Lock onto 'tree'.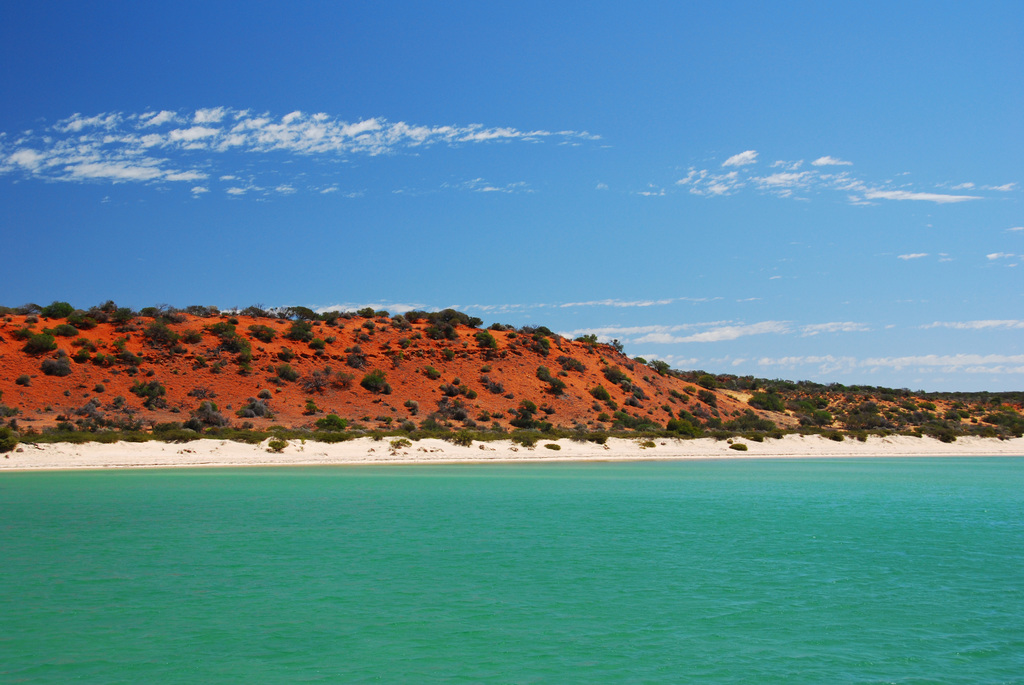
Locked: Rect(610, 409, 660, 437).
